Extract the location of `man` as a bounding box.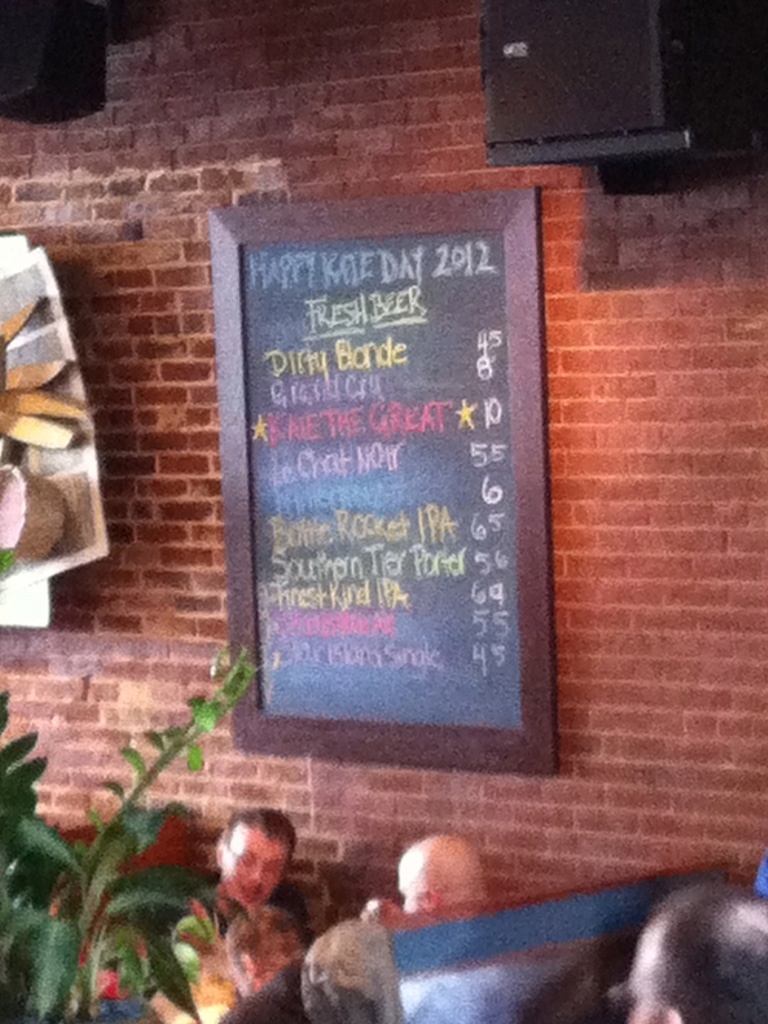
{"left": 175, "top": 814, "right": 321, "bottom": 951}.
